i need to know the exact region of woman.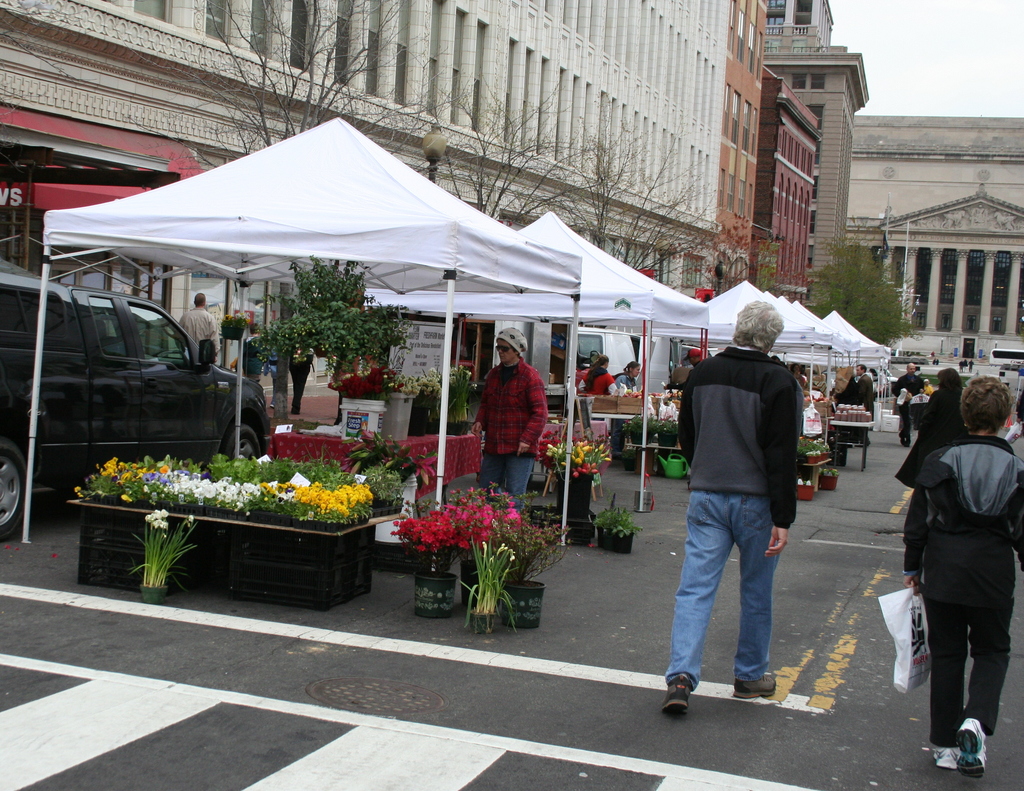
Region: (left=575, top=356, right=619, bottom=397).
